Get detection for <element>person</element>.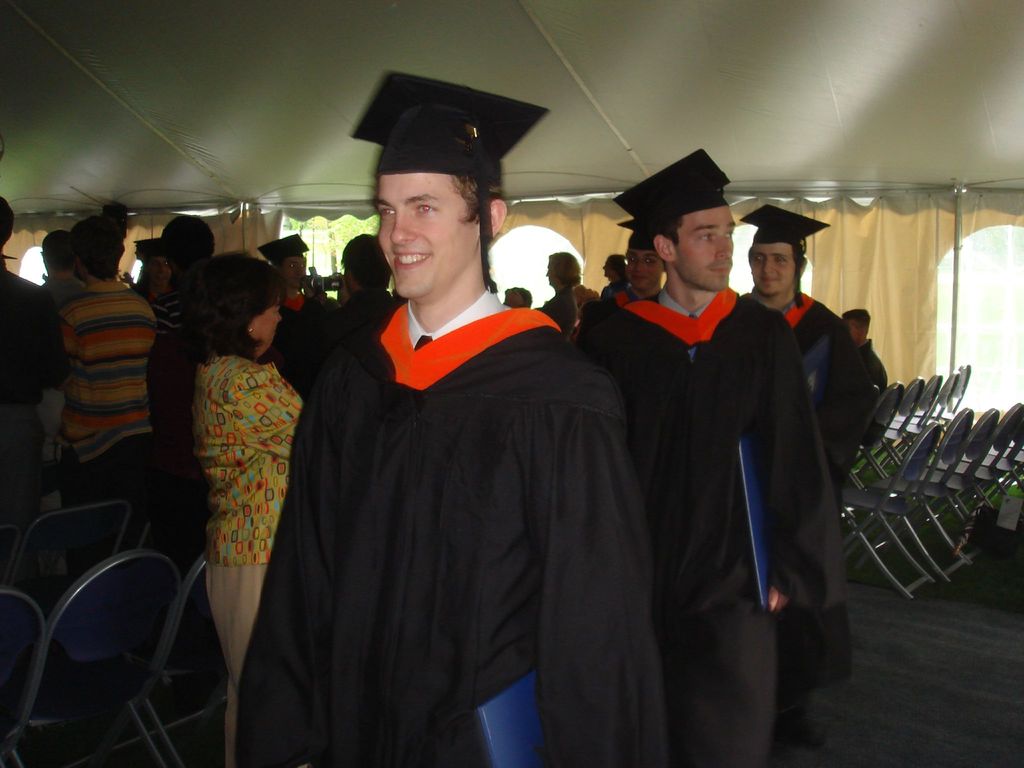
Detection: (x1=737, y1=203, x2=877, y2=751).
